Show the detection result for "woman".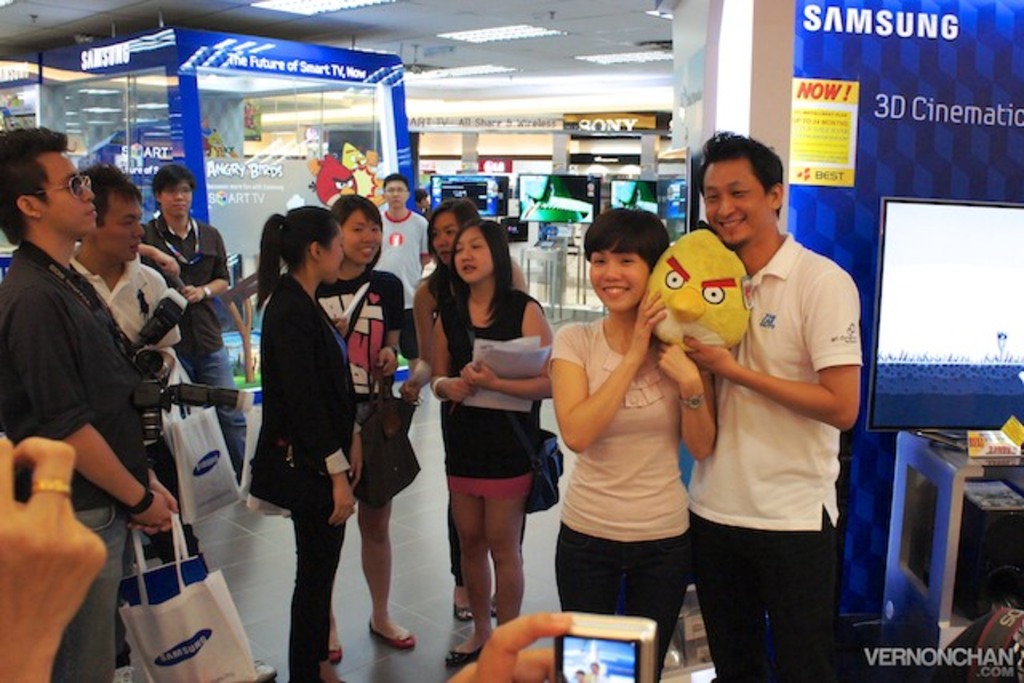
(left=317, top=198, right=419, bottom=662).
